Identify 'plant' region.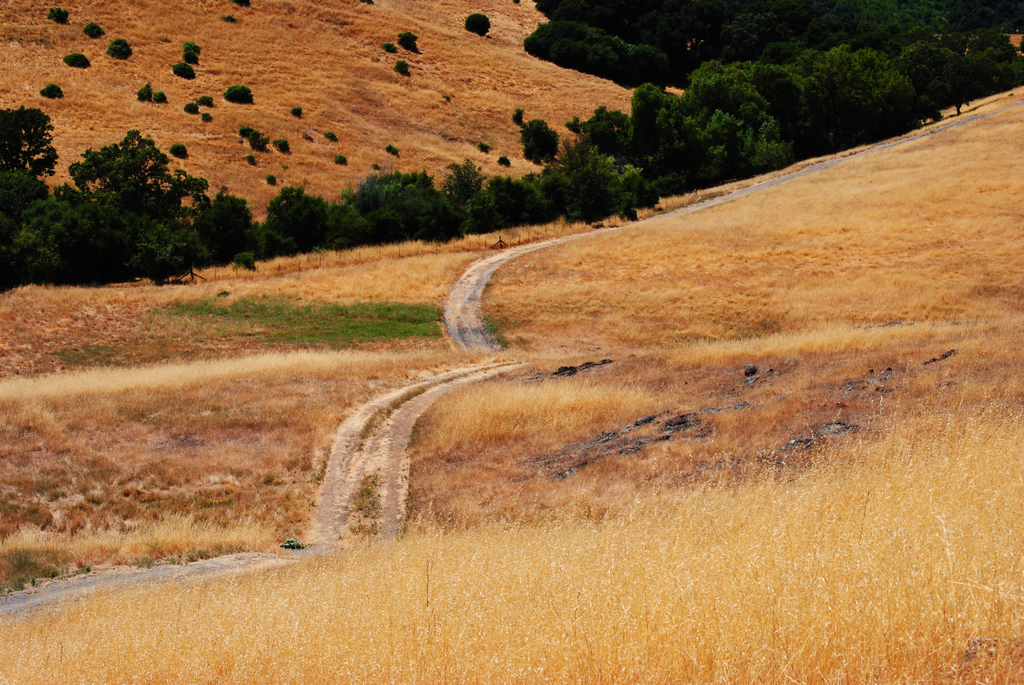
Region: 62/54/96/70.
